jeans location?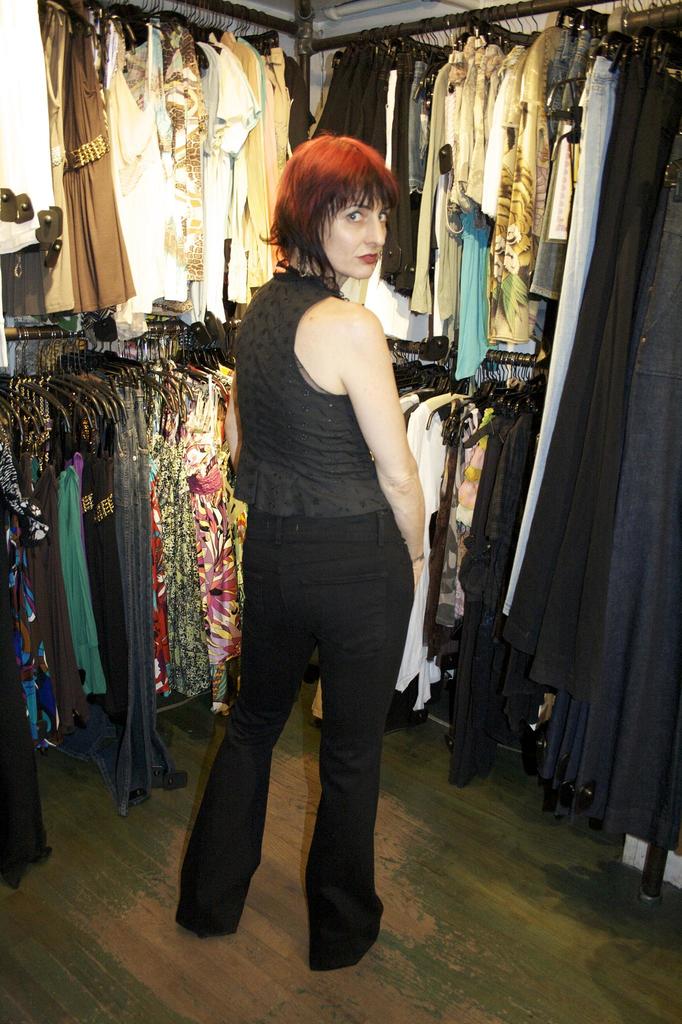
{"left": 197, "top": 602, "right": 413, "bottom": 952}
